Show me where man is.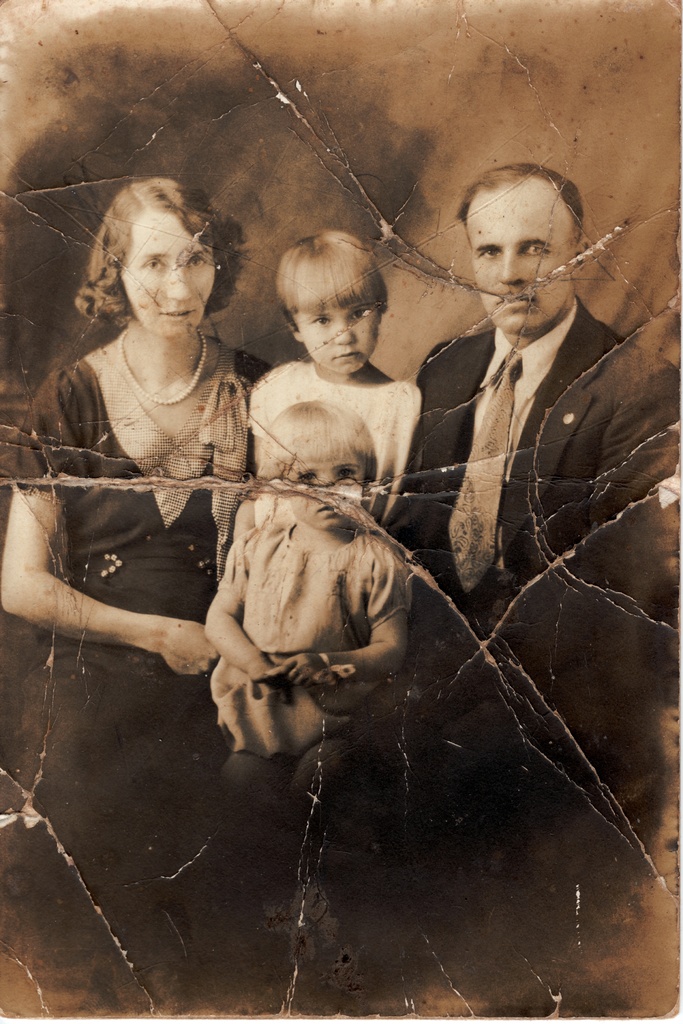
man is at <box>397,150,666,749</box>.
